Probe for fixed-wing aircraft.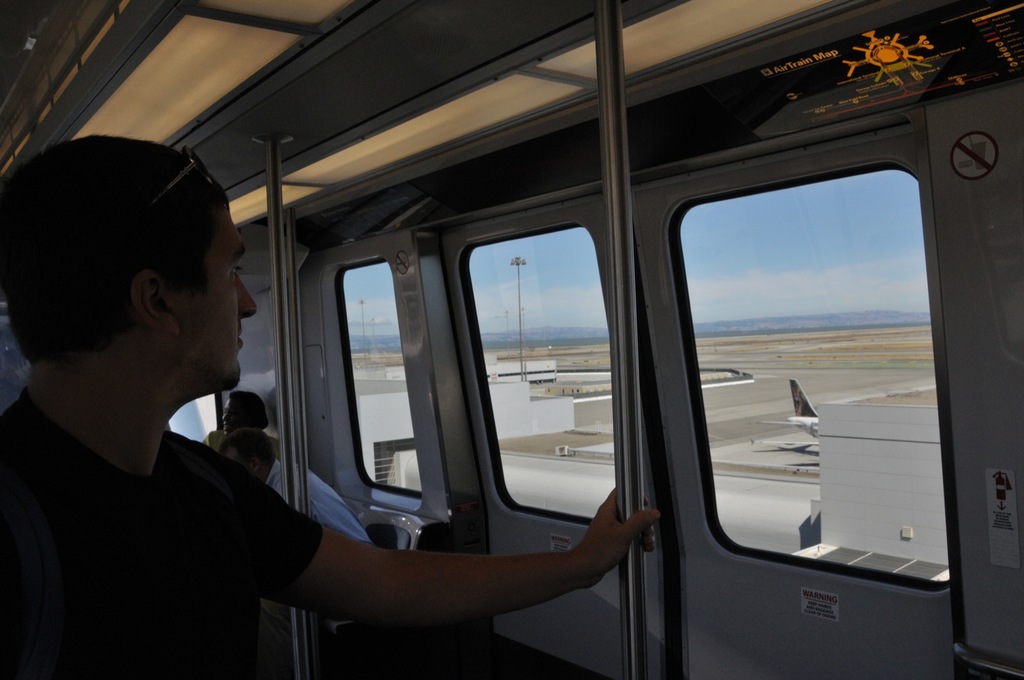
Probe result: (x1=761, y1=376, x2=822, y2=439).
